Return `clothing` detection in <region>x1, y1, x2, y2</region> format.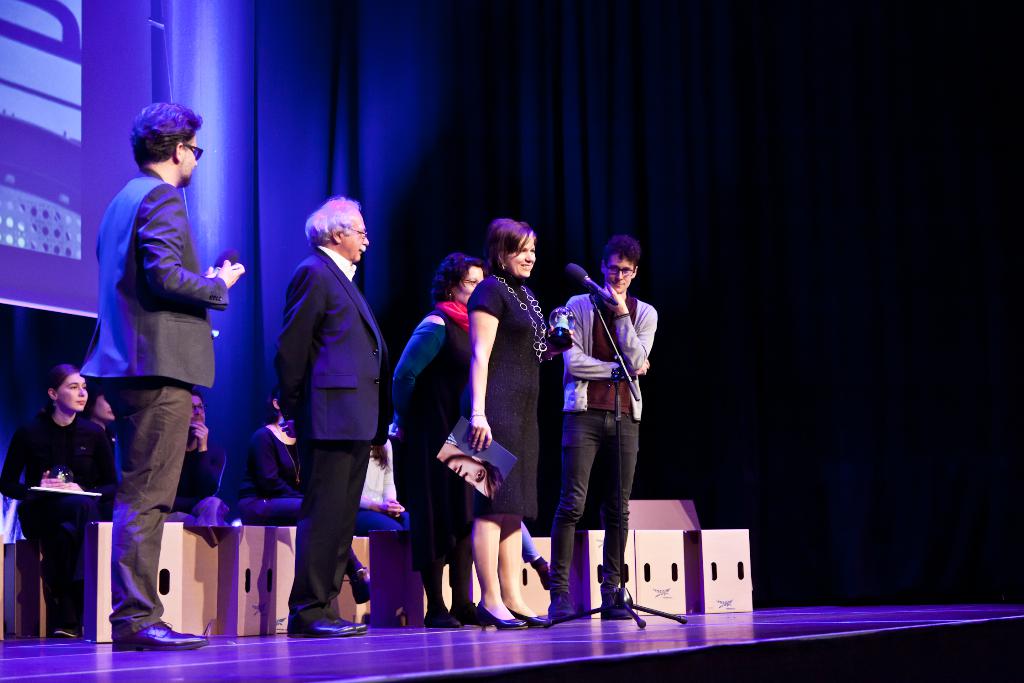
<region>12, 374, 110, 624</region>.
